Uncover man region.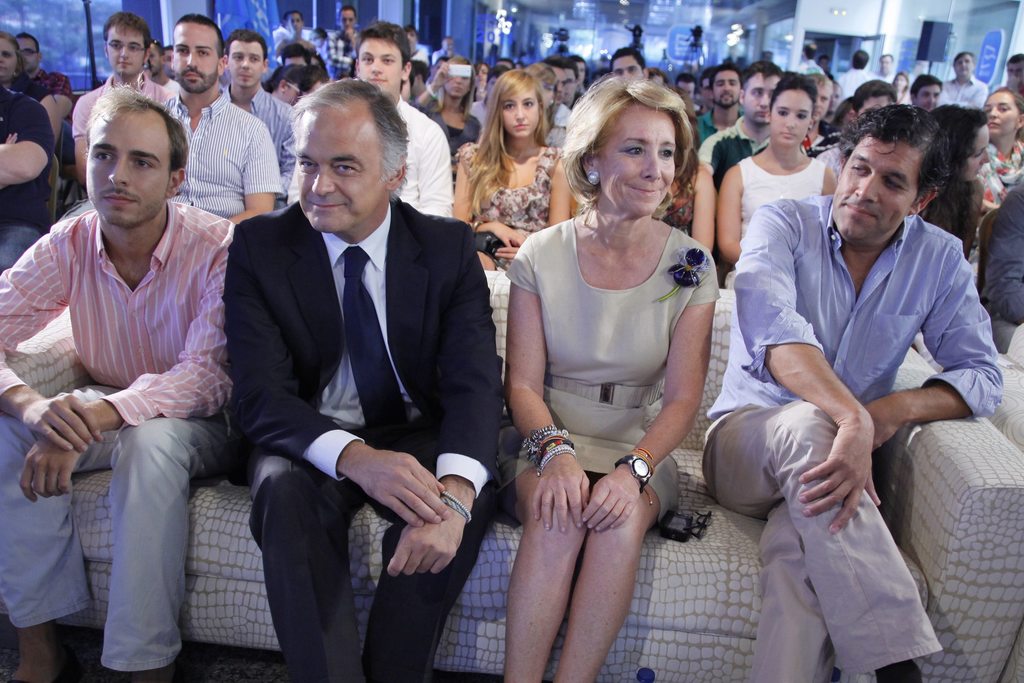
Uncovered: crop(145, 38, 179, 101).
